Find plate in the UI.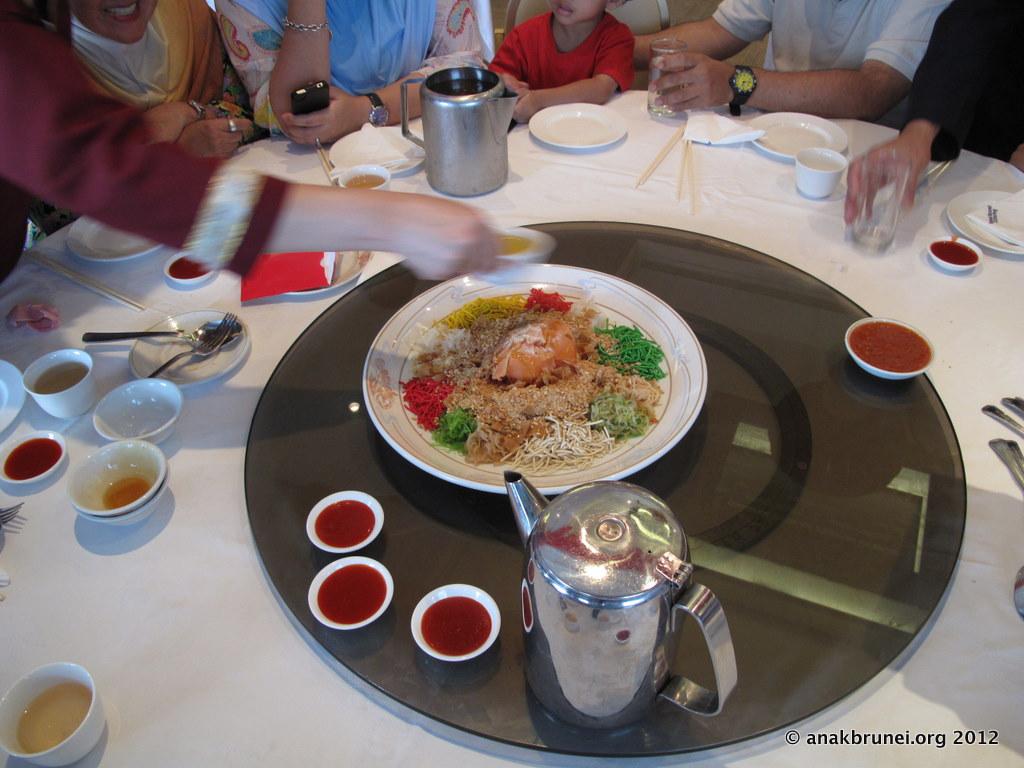
UI element at (x1=332, y1=125, x2=429, y2=174).
